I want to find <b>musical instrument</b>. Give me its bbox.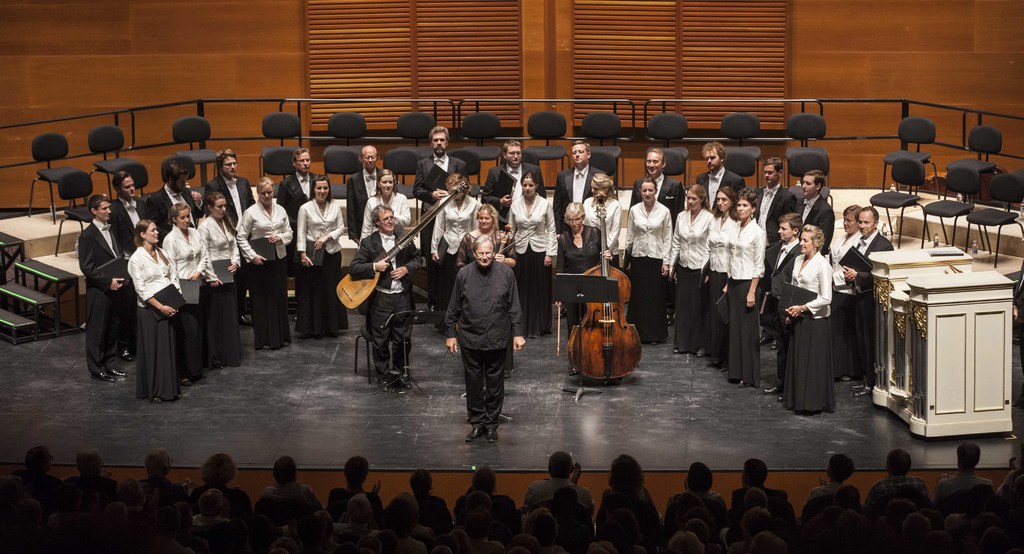
564:192:645:382.
